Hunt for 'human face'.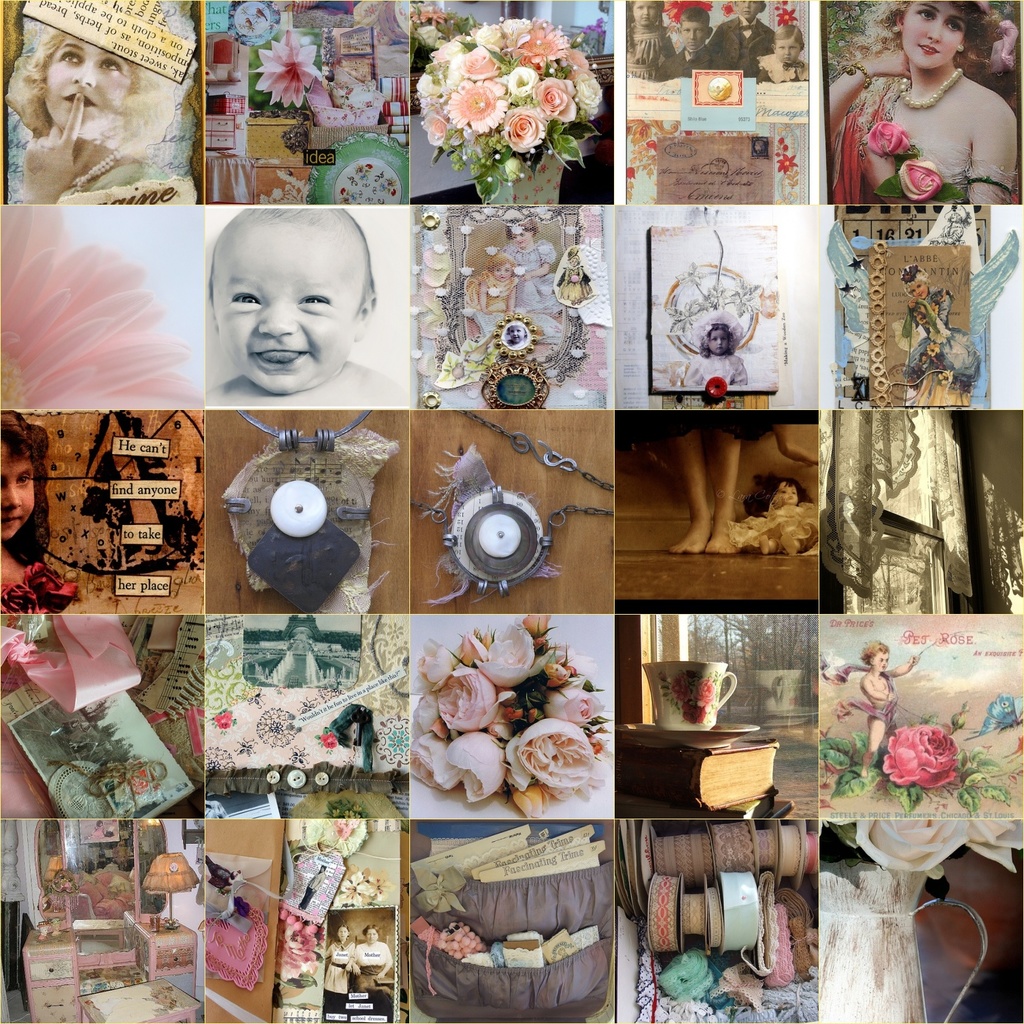
Hunted down at select_region(708, 324, 732, 356).
